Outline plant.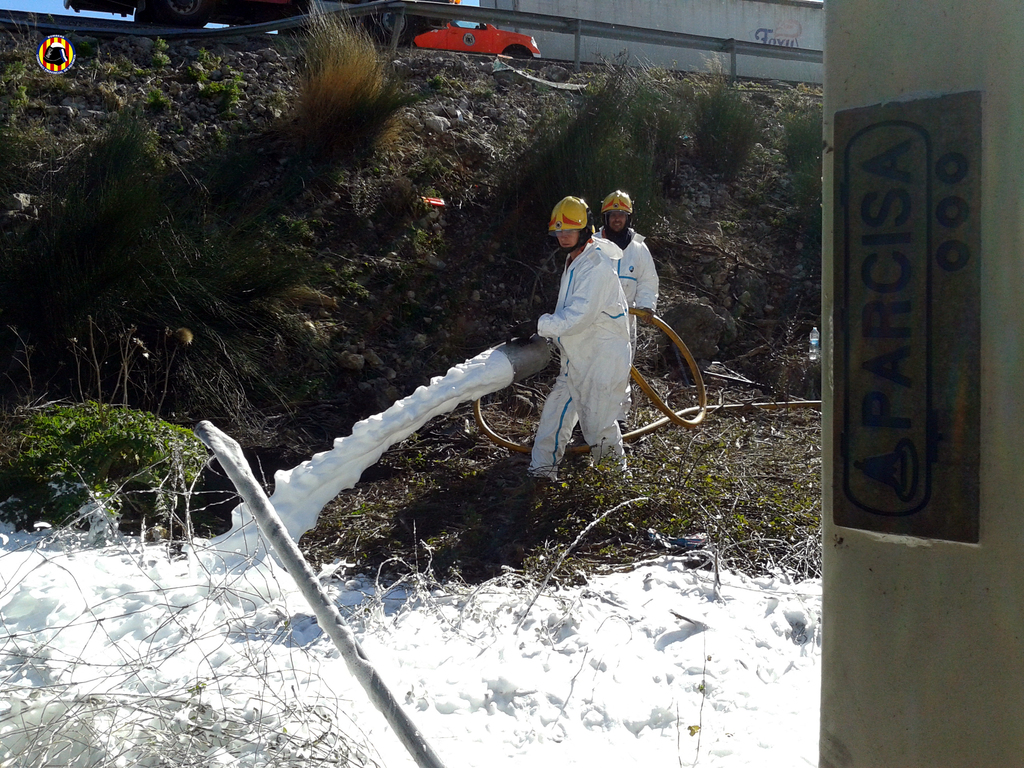
Outline: crop(73, 86, 184, 202).
